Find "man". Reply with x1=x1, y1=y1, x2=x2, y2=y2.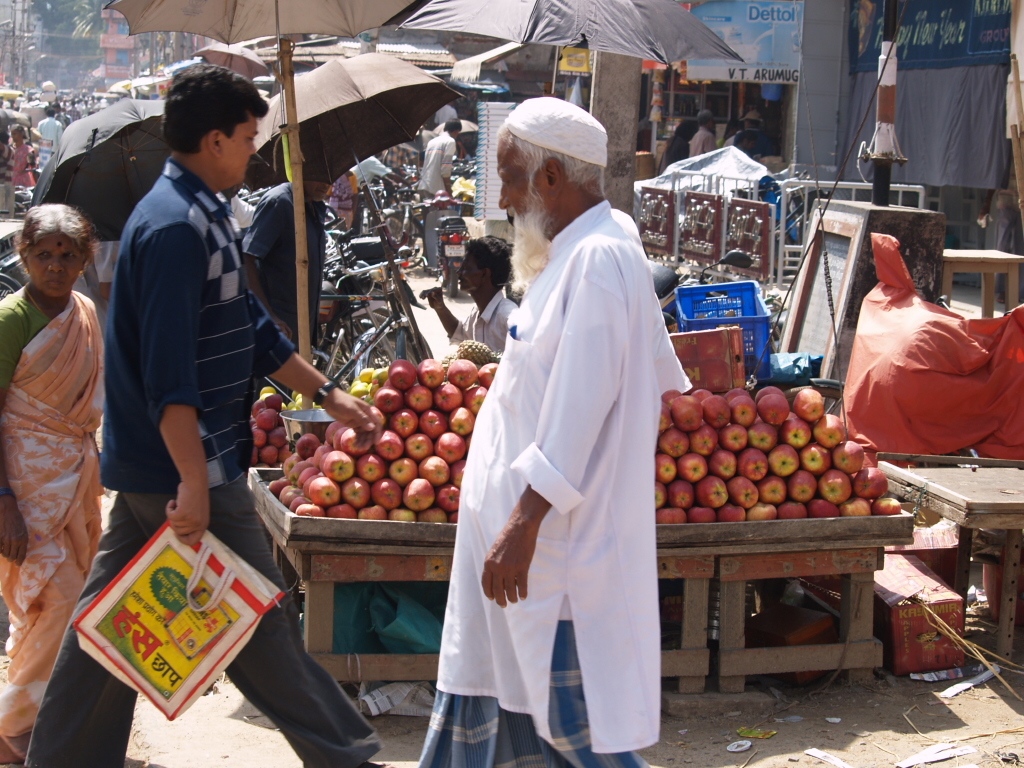
x1=411, y1=224, x2=511, y2=358.
